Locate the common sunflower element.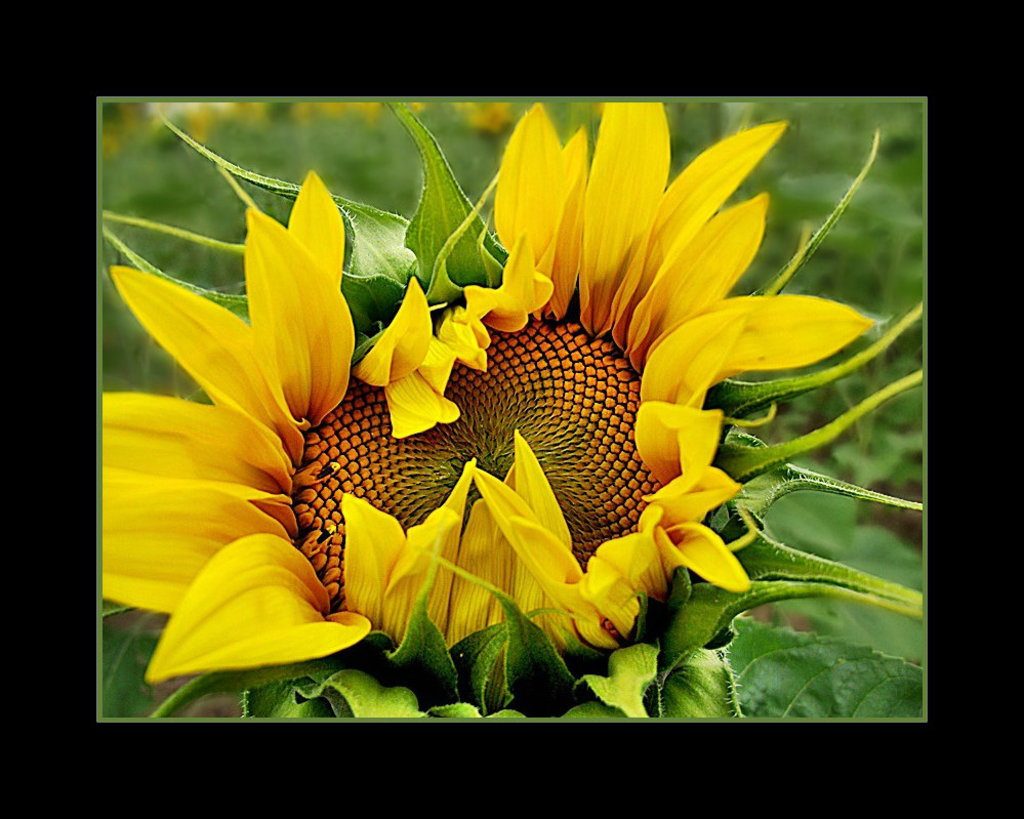
Element bbox: [105,94,857,681].
